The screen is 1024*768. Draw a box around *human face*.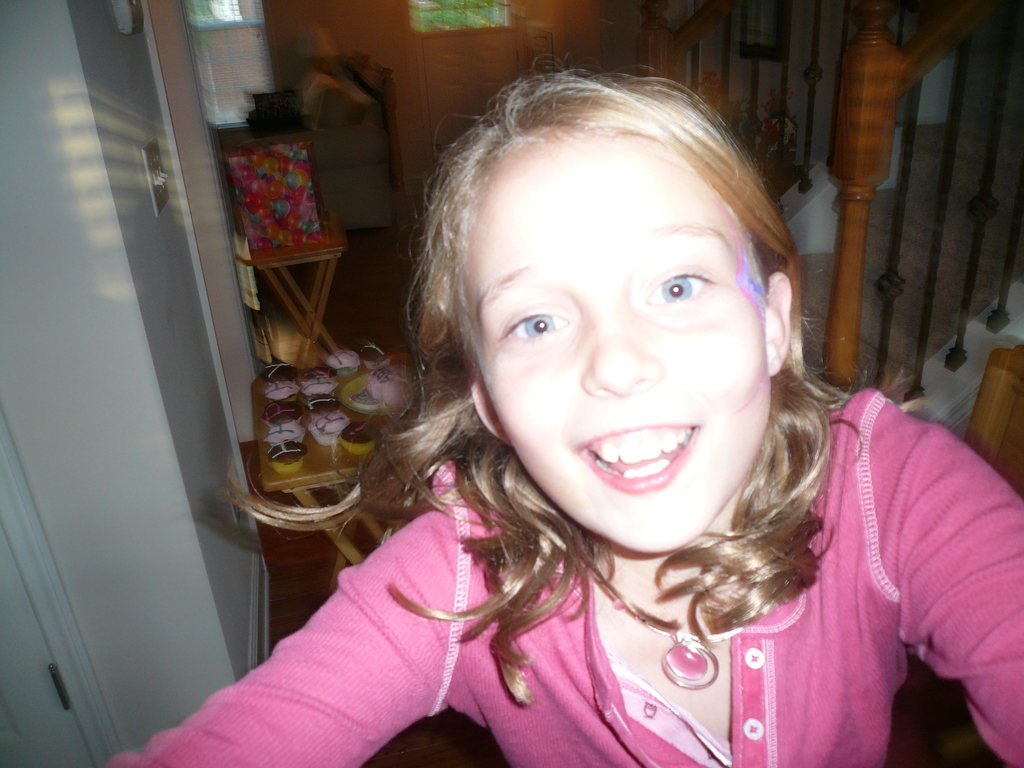
515:128:762:553.
